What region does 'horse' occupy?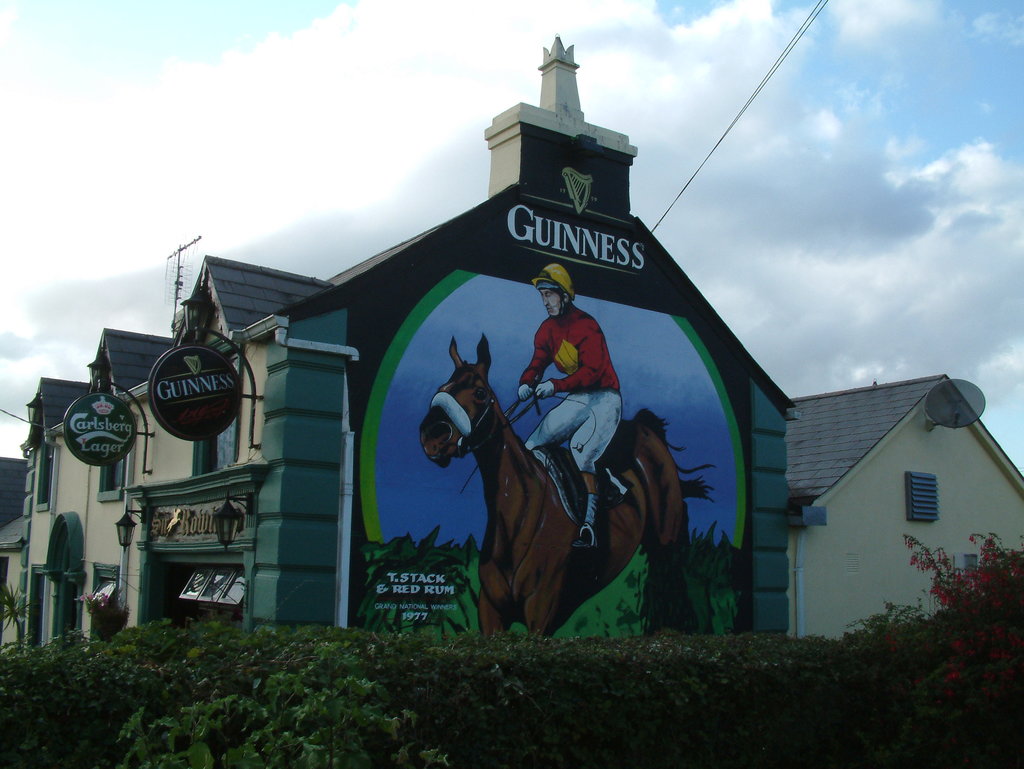
{"x1": 417, "y1": 330, "x2": 718, "y2": 638}.
